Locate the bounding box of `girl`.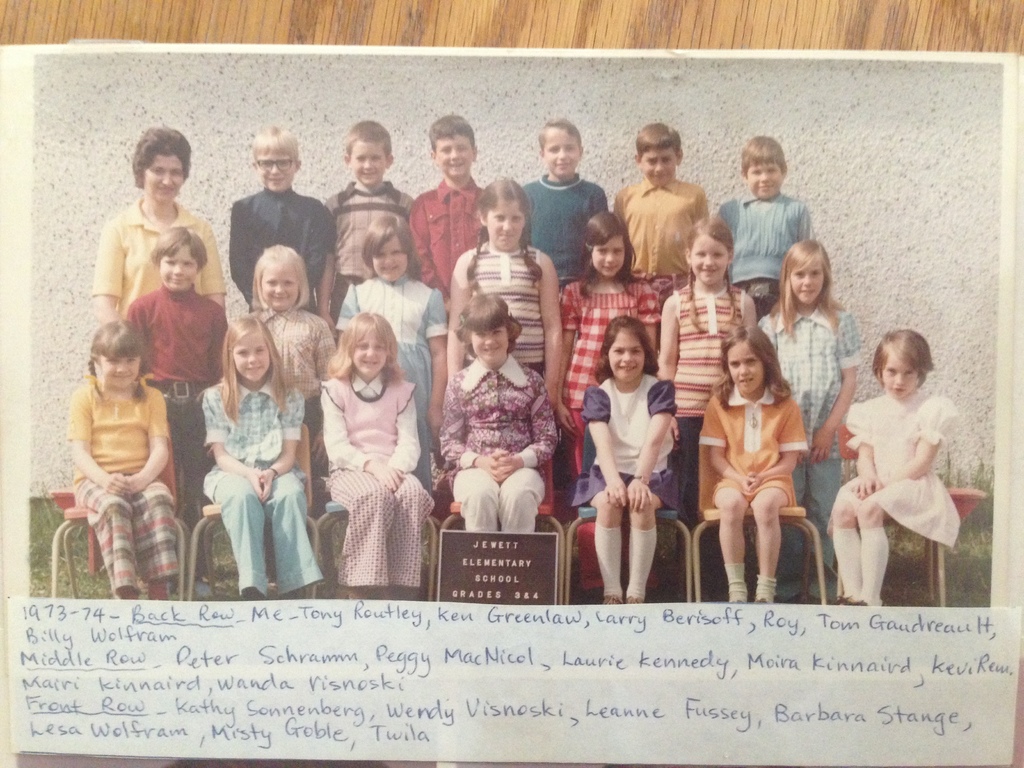
Bounding box: 825:328:961:607.
